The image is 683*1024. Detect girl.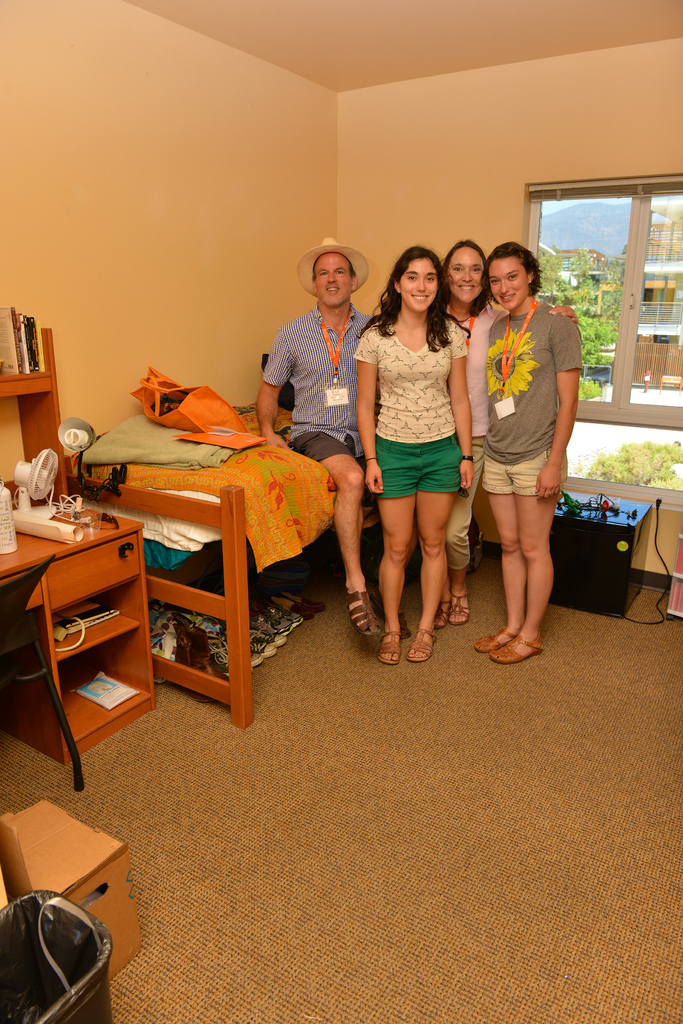
Detection: {"x1": 353, "y1": 244, "x2": 472, "y2": 664}.
